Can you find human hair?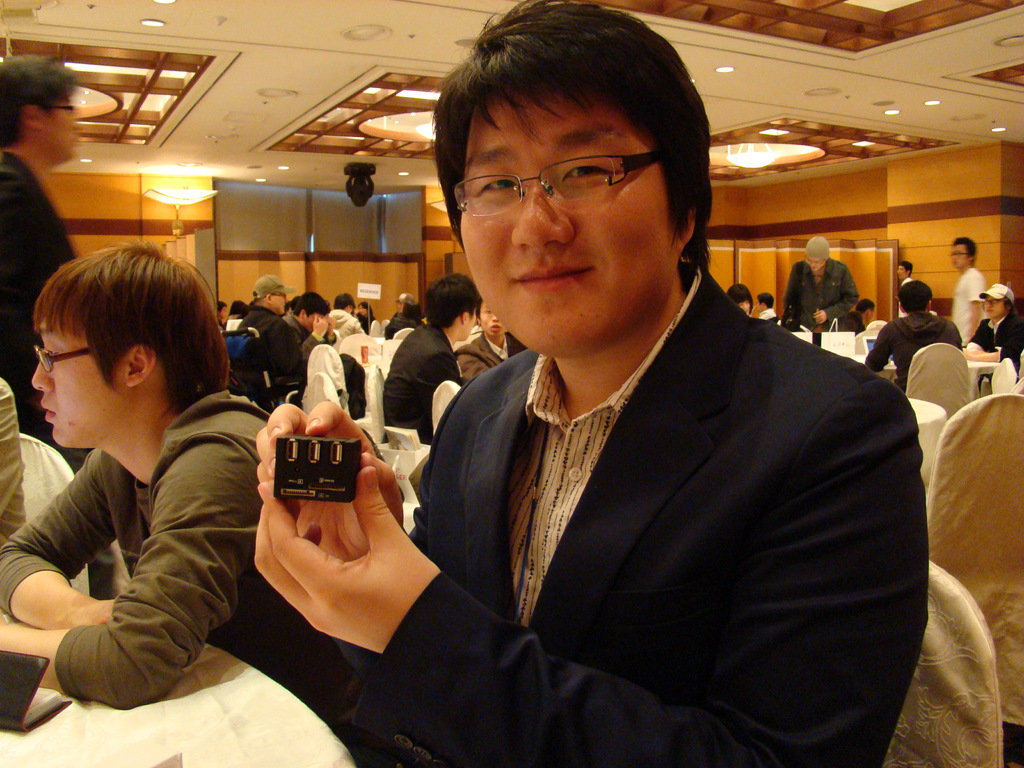
Yes, bounding box: 424,274,483,328.
